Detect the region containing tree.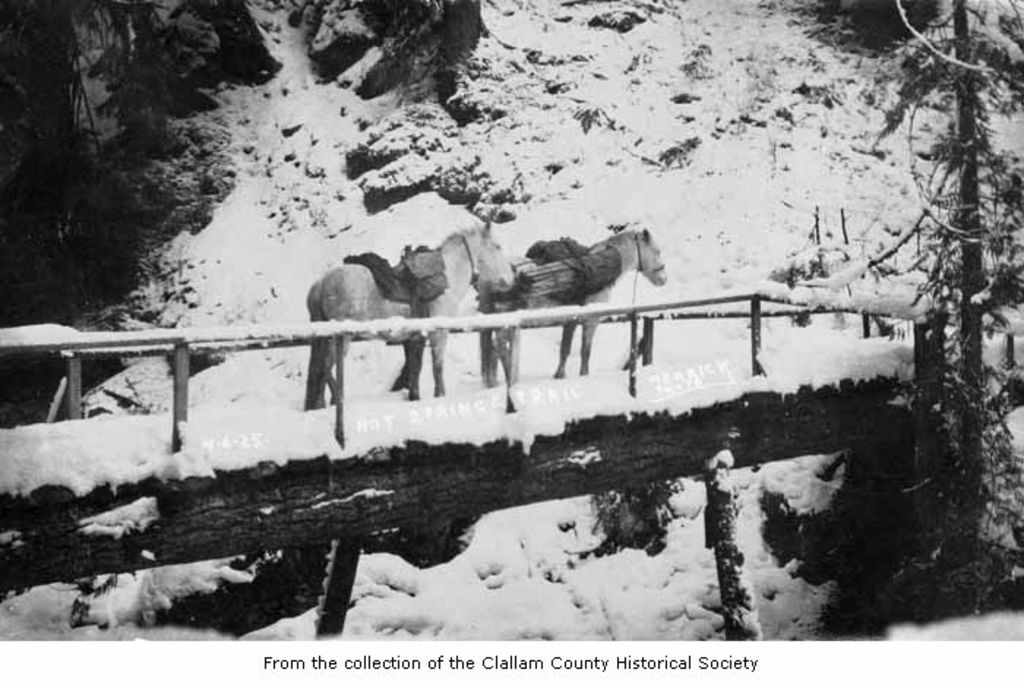
locate(866, 0, 1023, 600).
